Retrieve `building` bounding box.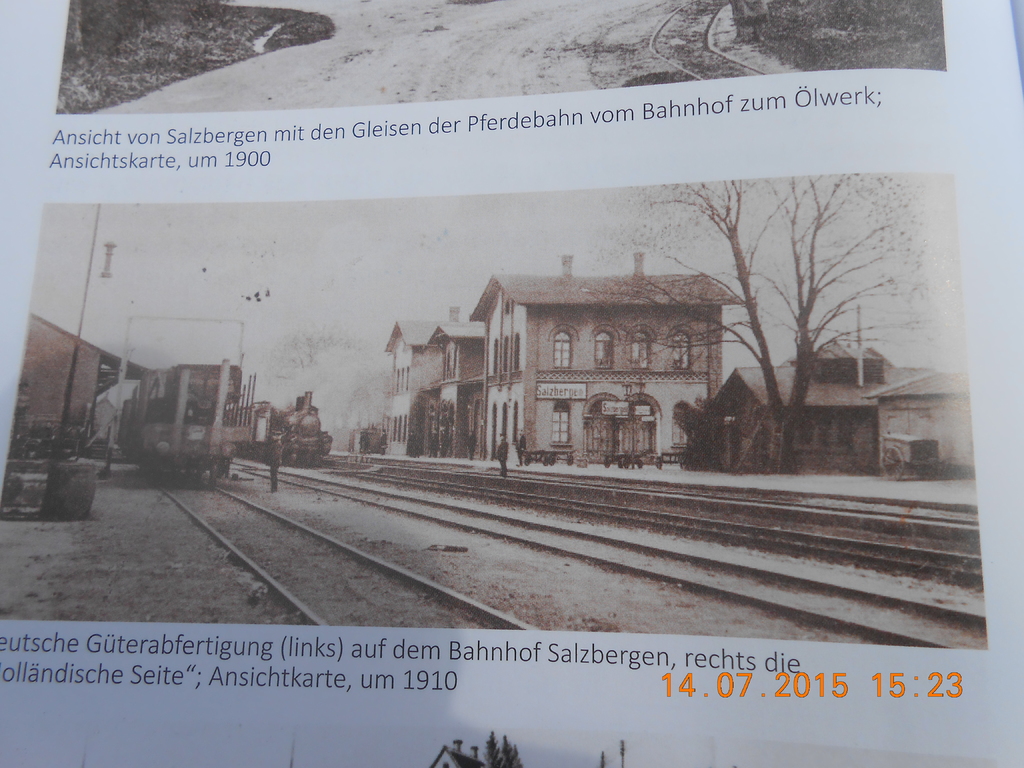
Bounding box: (left=386, top=302, right=459, bottom=456).
